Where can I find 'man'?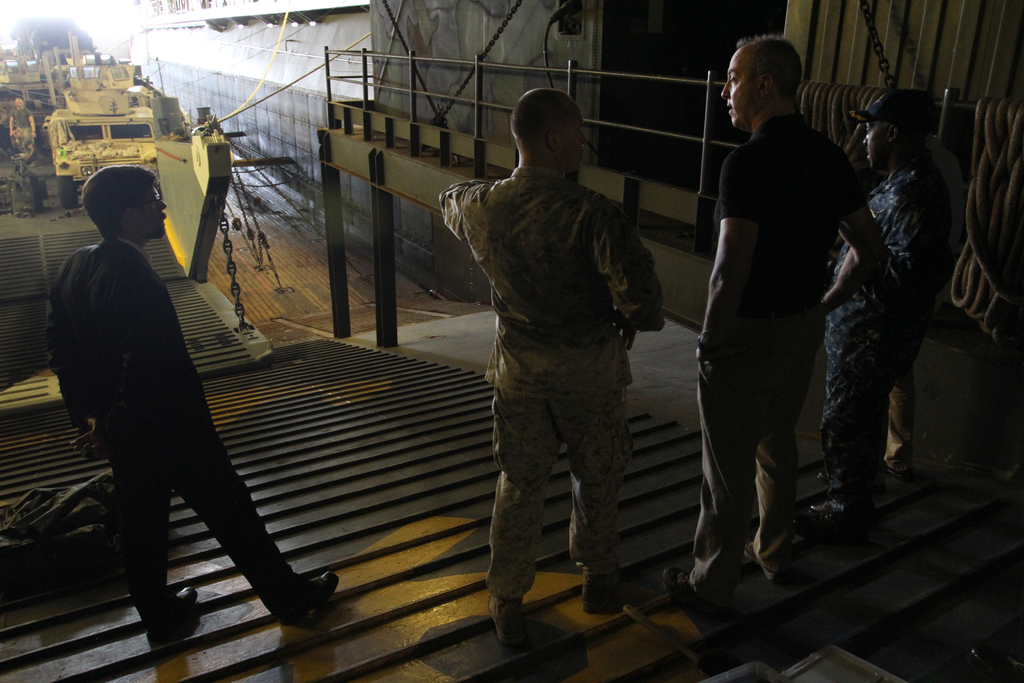
You can find it at bbox(434, 83, 664, 647).
